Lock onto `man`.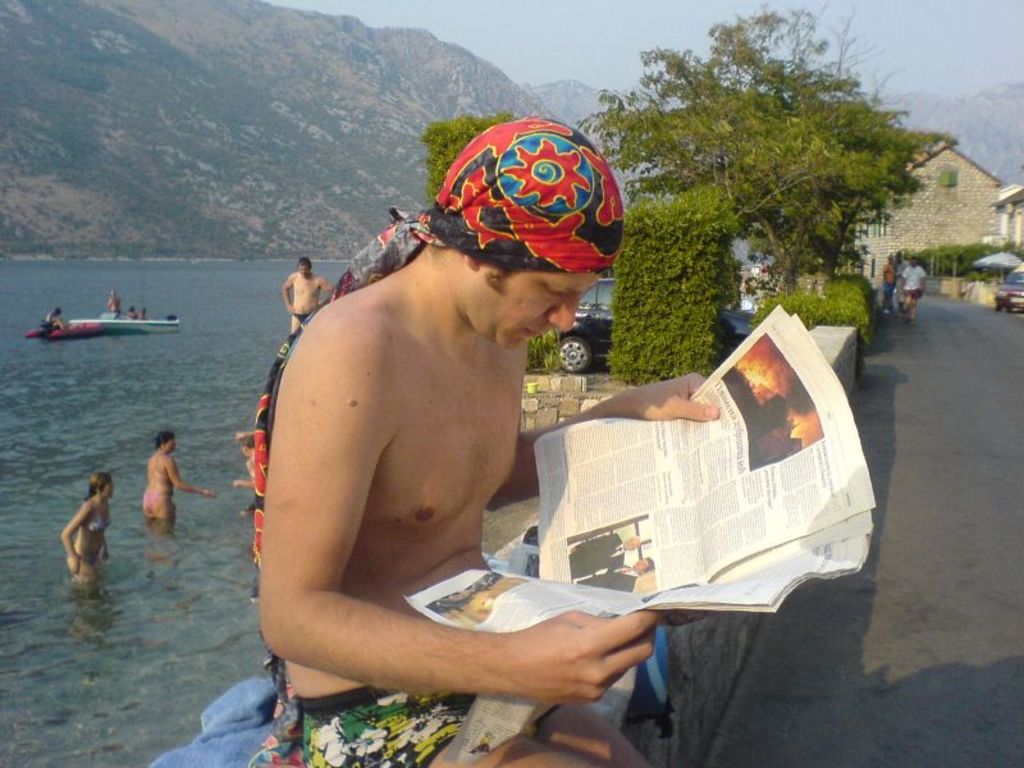
Locked: box=[105, 291, 119, 320].
